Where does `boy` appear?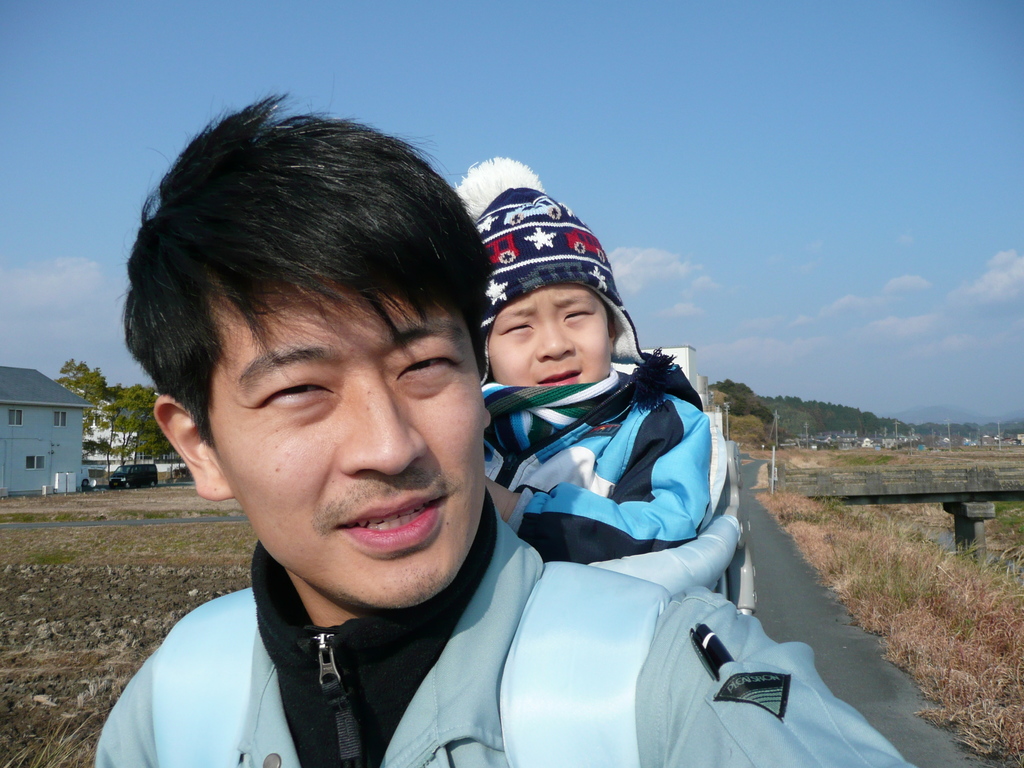
Appears at {"x1": 451, "y1": 155, "x2": 719, "y2": 569}.
